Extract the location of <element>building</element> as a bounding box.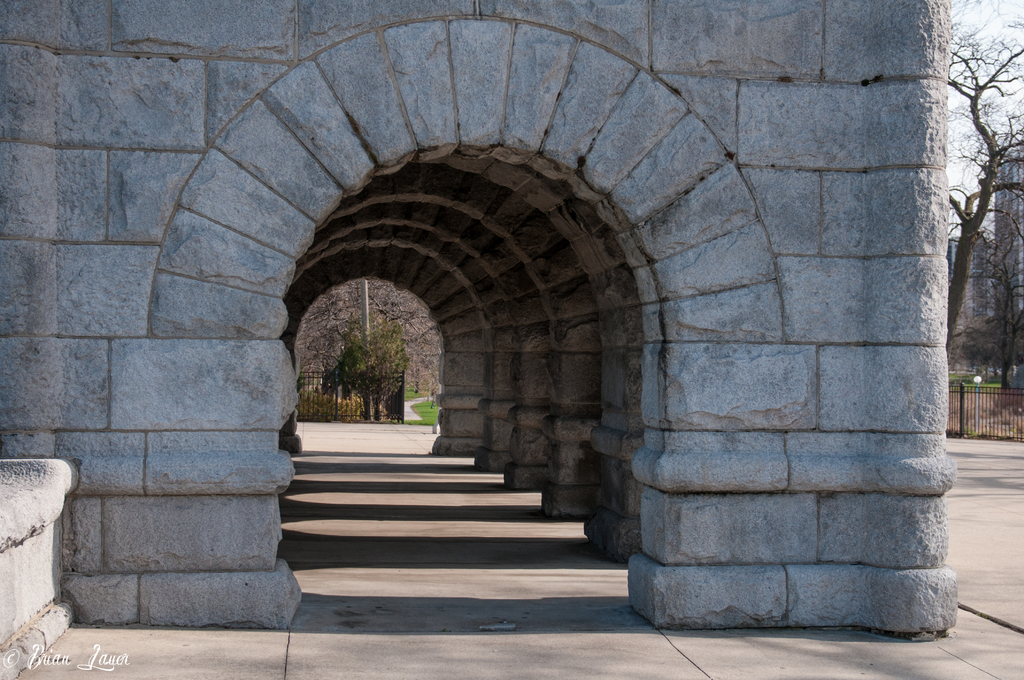
(991,147,1023,312).
